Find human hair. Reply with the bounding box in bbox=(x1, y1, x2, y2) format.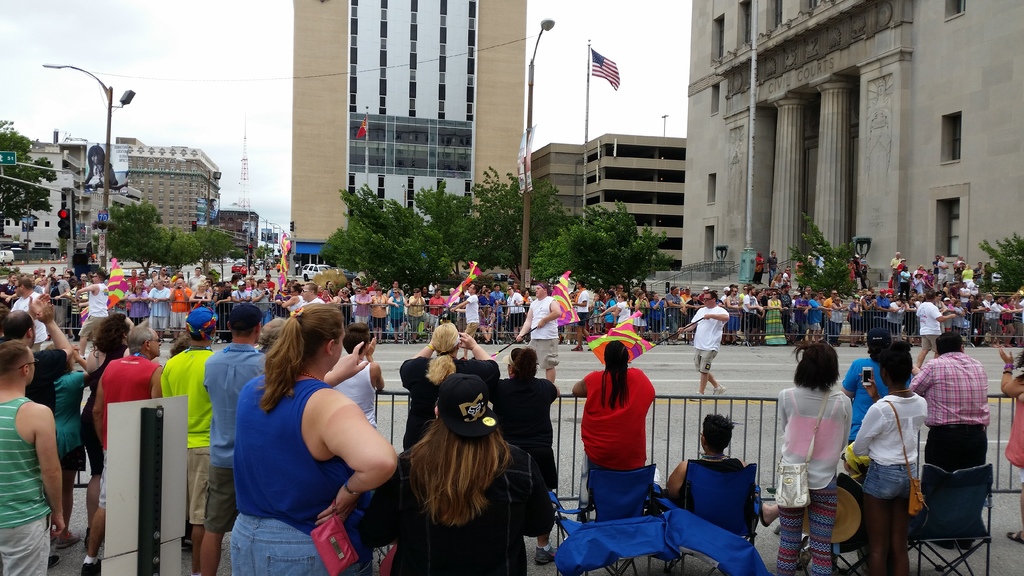
bbox=(165, 332, 189, 360).
